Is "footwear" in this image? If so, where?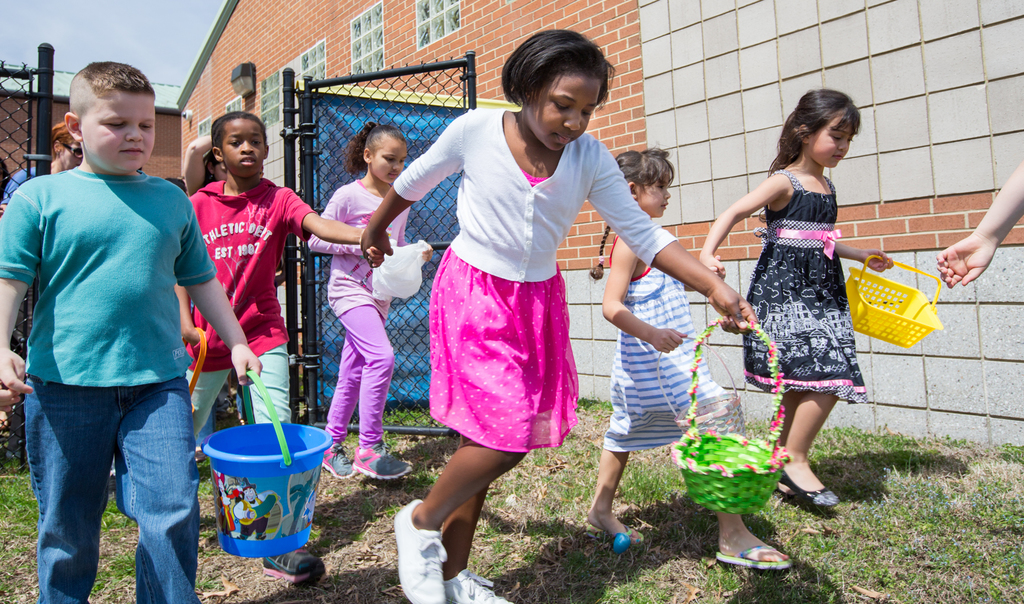
Yes, at [321, 436, 364, 488].
